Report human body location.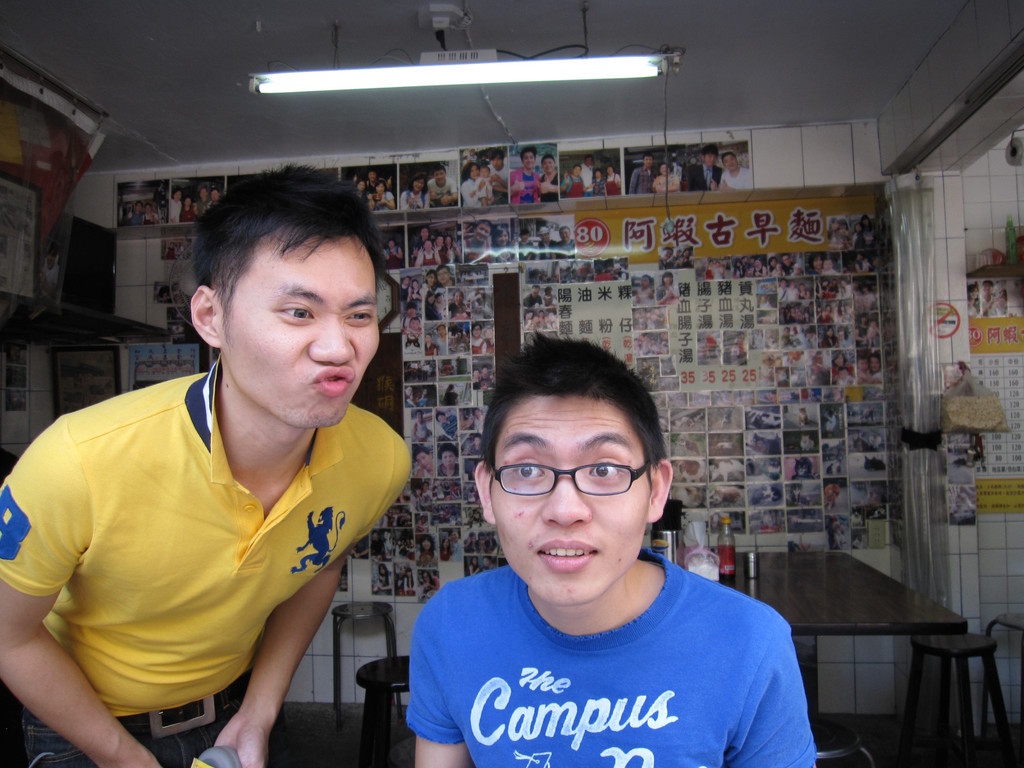
Report: [x1=588, y1=169, x2=605, y2=197].
